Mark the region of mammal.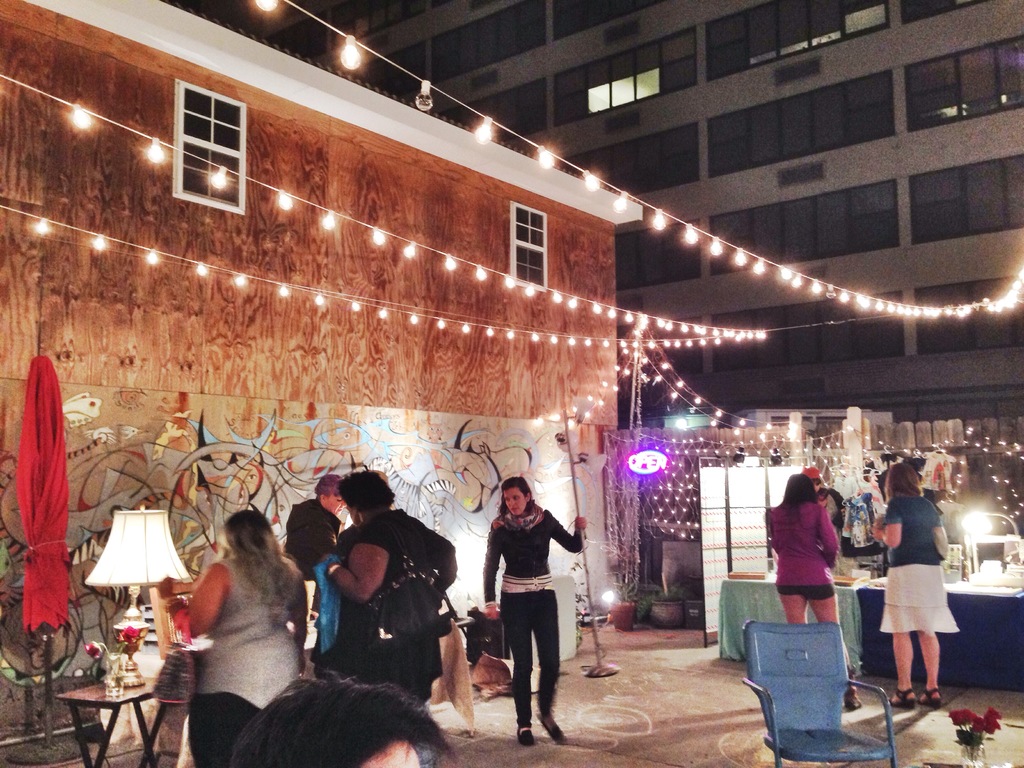
Region: {"left": 324, "top": 470, "right": 457, "bottom": 700}.
